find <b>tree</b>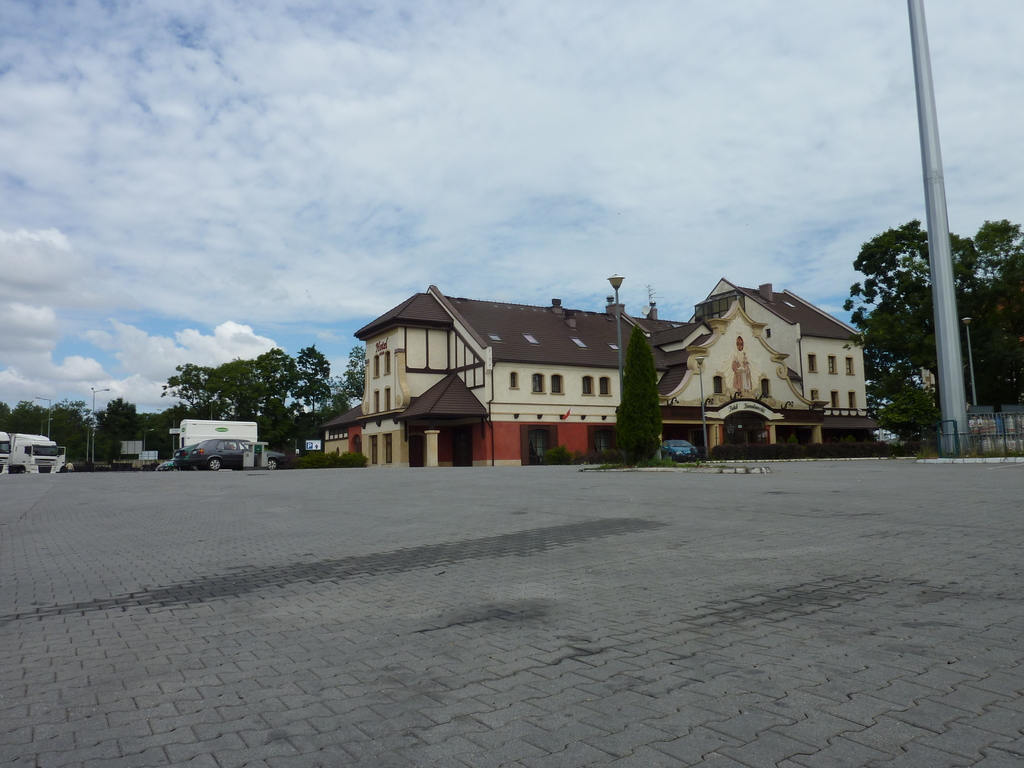
left=330, top=338, right=363, bottom=413
